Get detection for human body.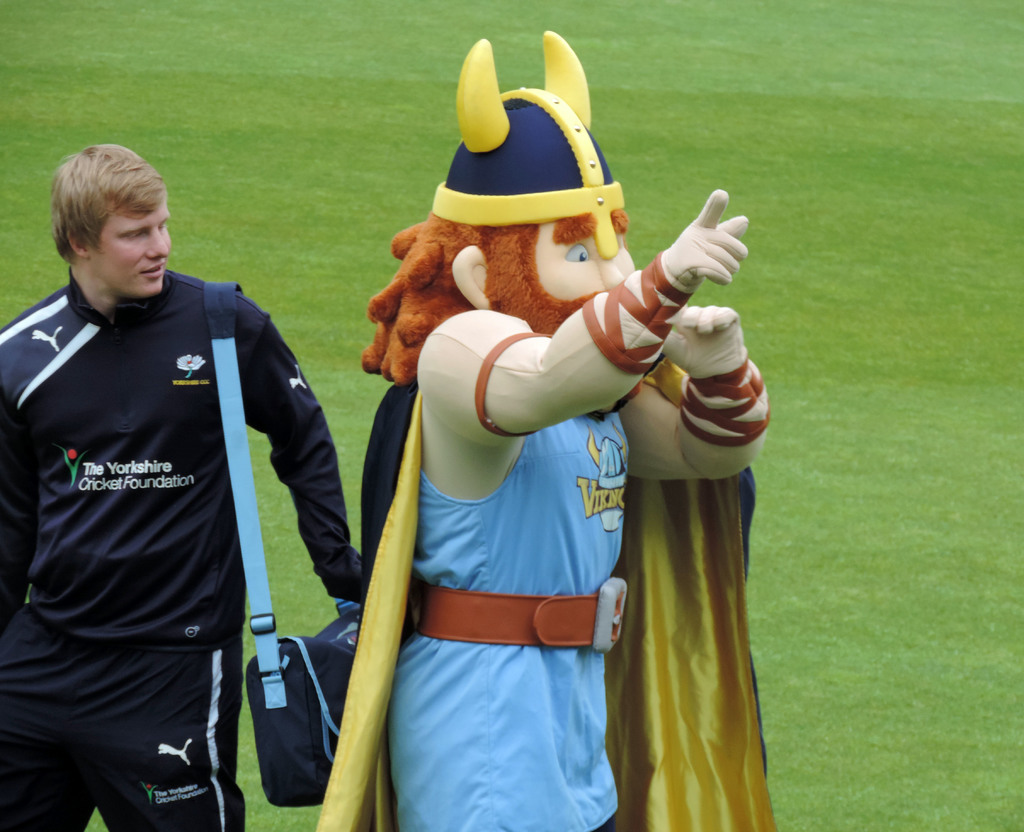
Detection: 265:46:723:825.
